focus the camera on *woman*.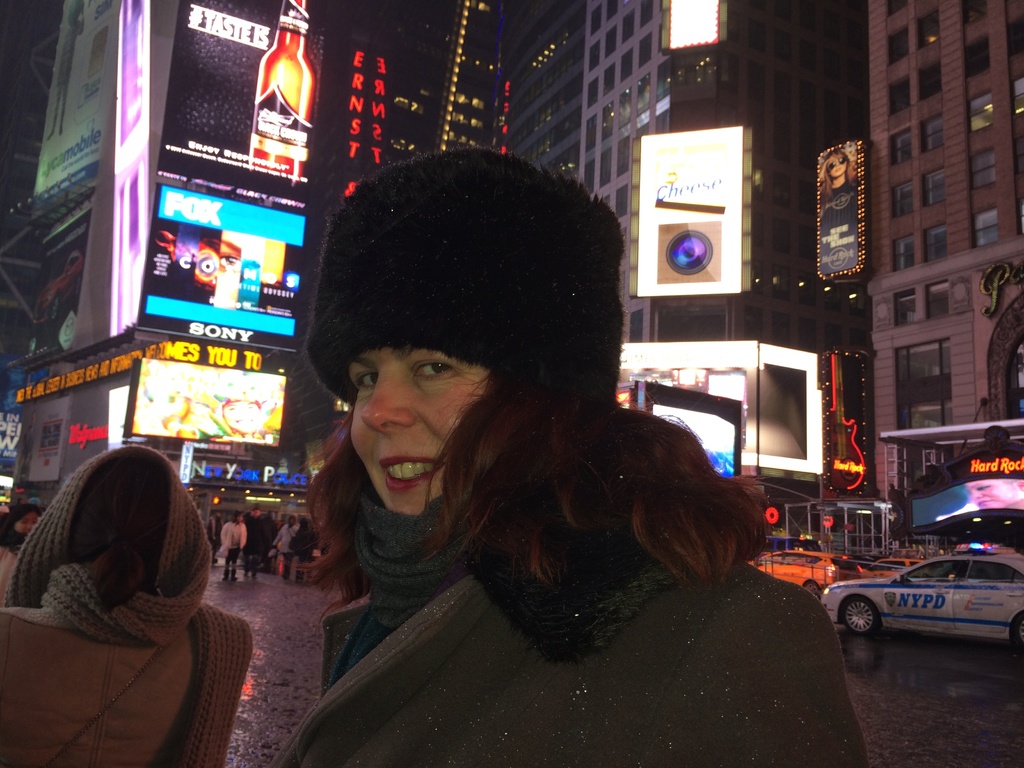
Focus region: box(263, 145, 876, 767).
